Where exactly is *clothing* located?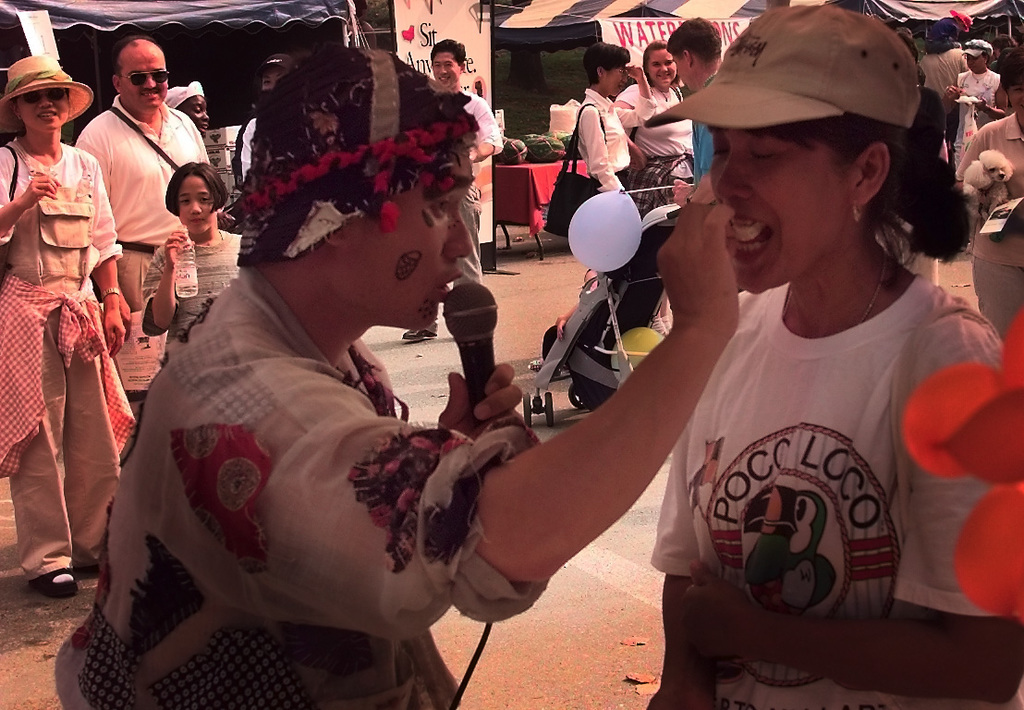
Its bounding box is [0, 117, 135, 581].
